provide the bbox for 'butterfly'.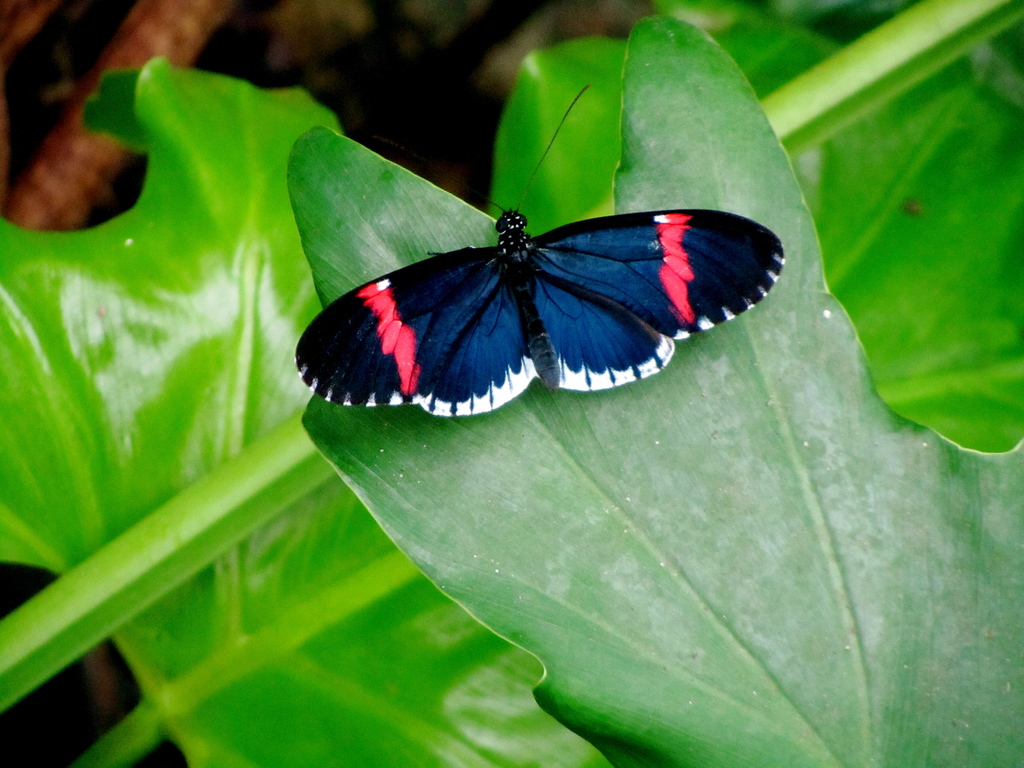
<box>284,150,795,430</box>.
